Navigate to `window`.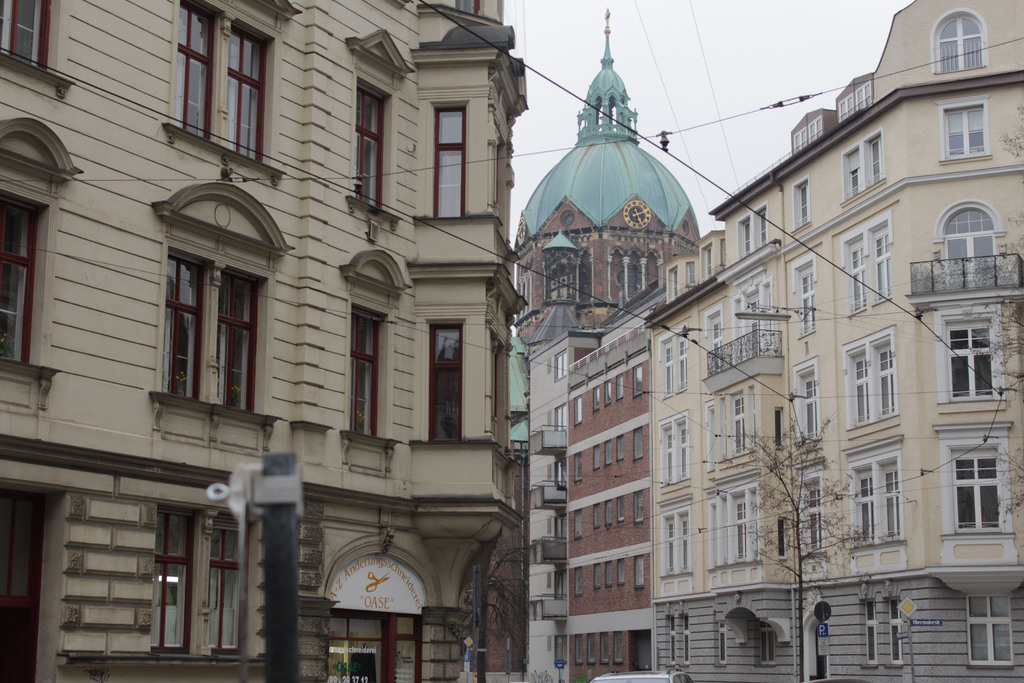
Navigation target: [x1=2, y1=4, x2=52, y2=75].
